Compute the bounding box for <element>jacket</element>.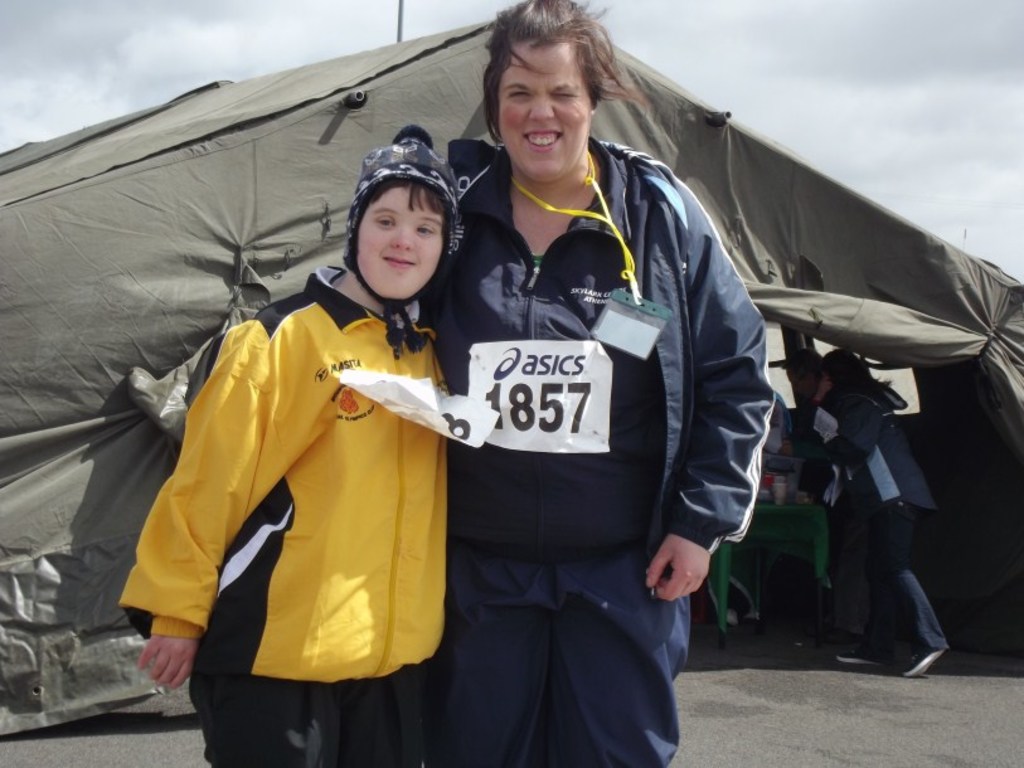
l=413, t=132, r=772, b=614.
